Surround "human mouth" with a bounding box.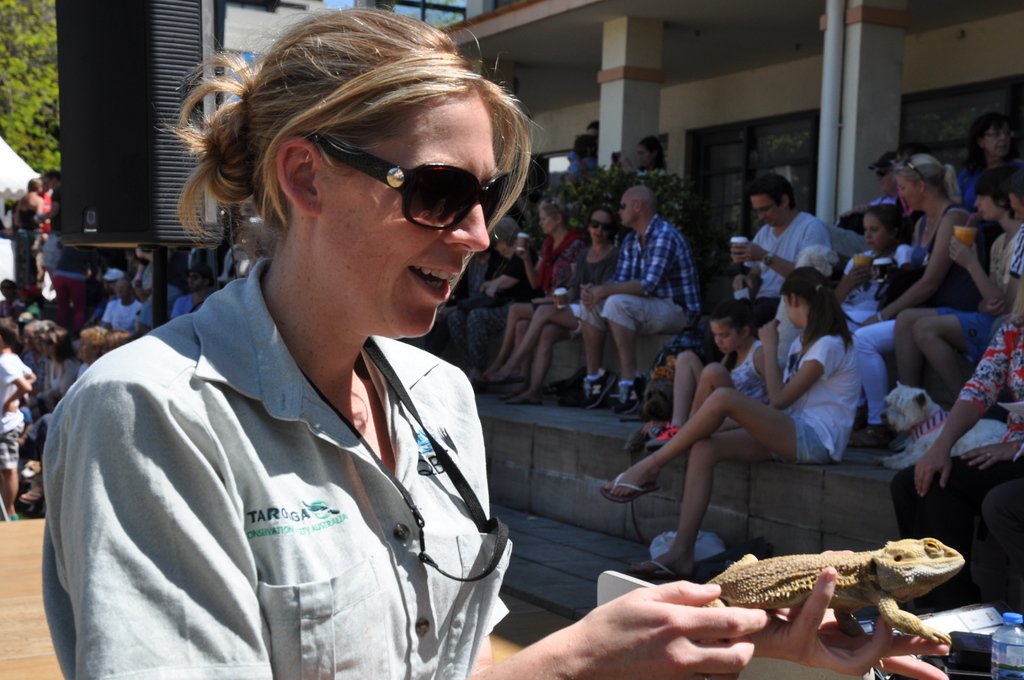
[x1=867, y1=239, x2=873, y2=246].
